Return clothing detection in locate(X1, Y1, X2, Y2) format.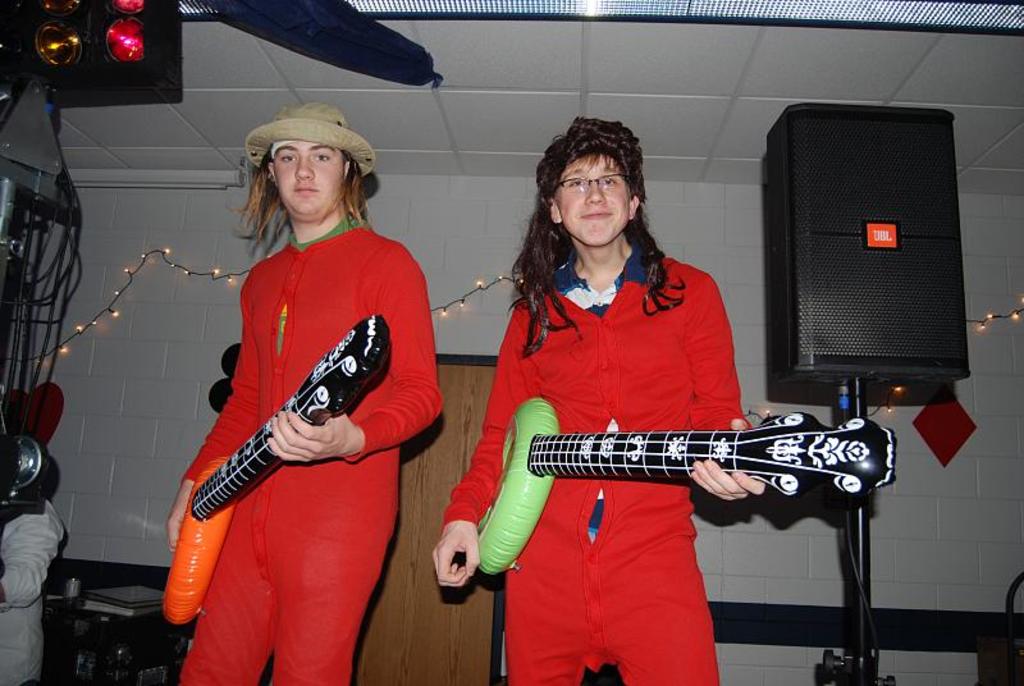
locate(0, 493, 65, 685).
